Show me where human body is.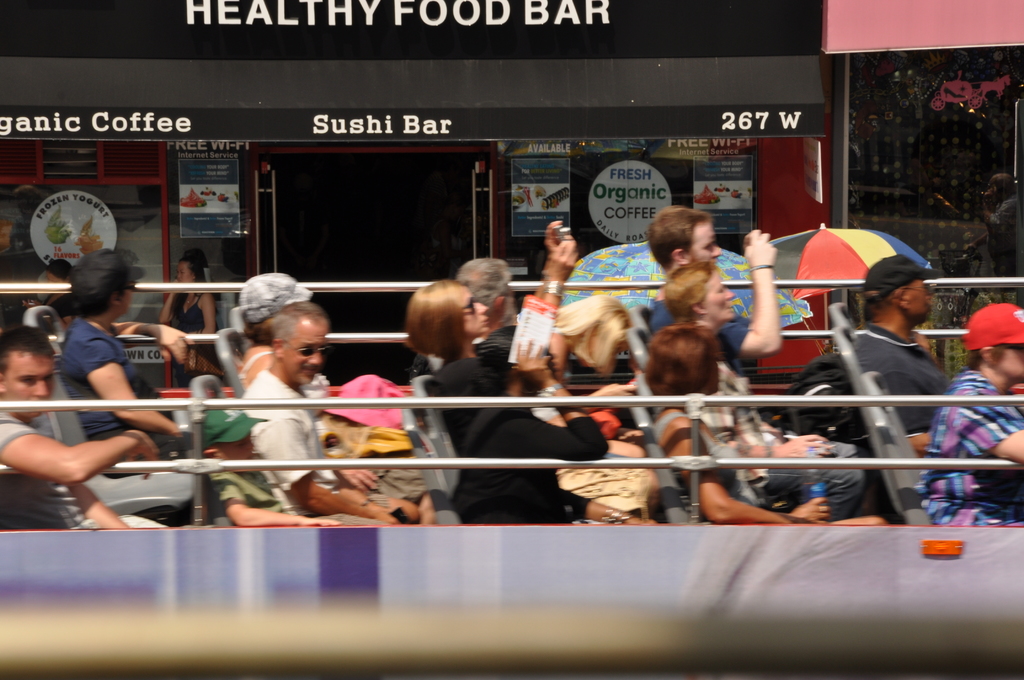
human body is at <bbox>236, 299, 417, 531</bbox>.
